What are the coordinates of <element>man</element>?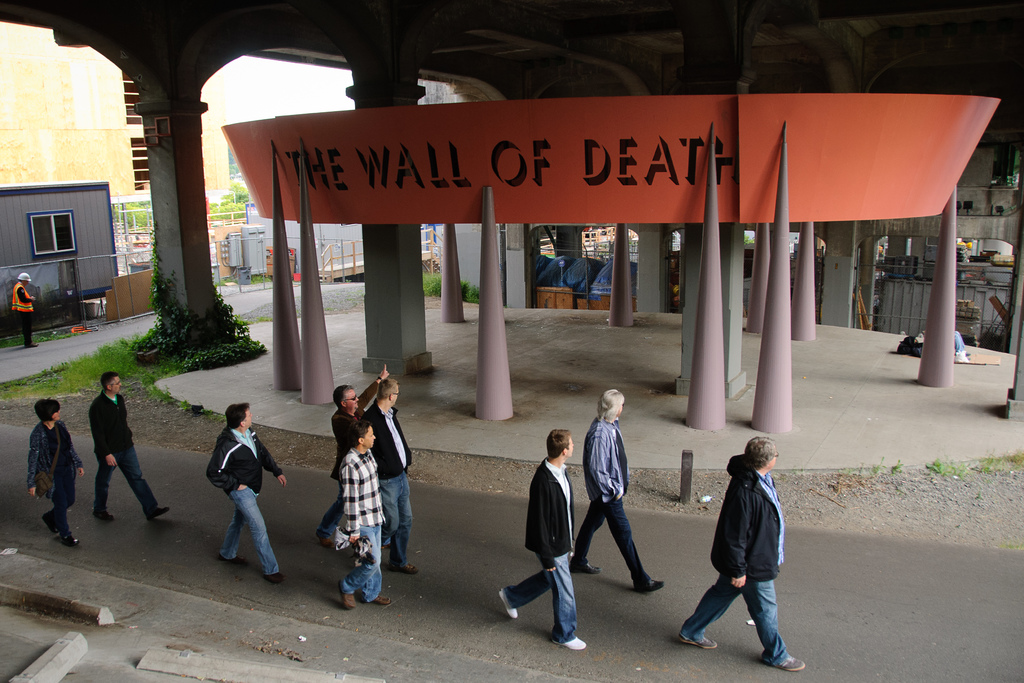
left=333, top=420, right=394, bottom=607.
